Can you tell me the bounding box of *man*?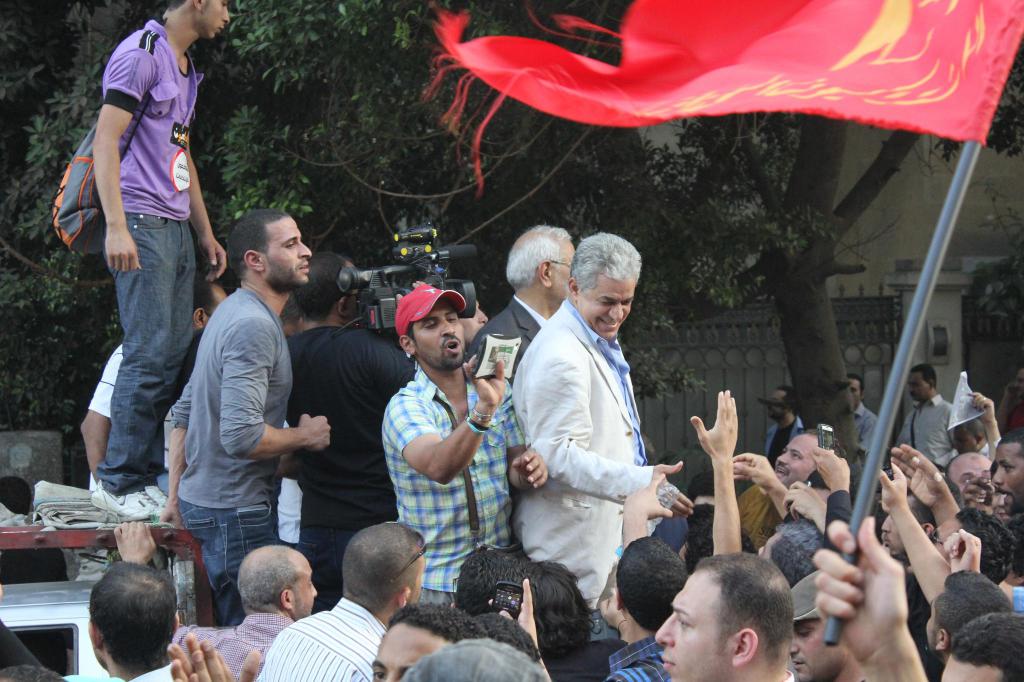
box(893, 362, 969, 461).
